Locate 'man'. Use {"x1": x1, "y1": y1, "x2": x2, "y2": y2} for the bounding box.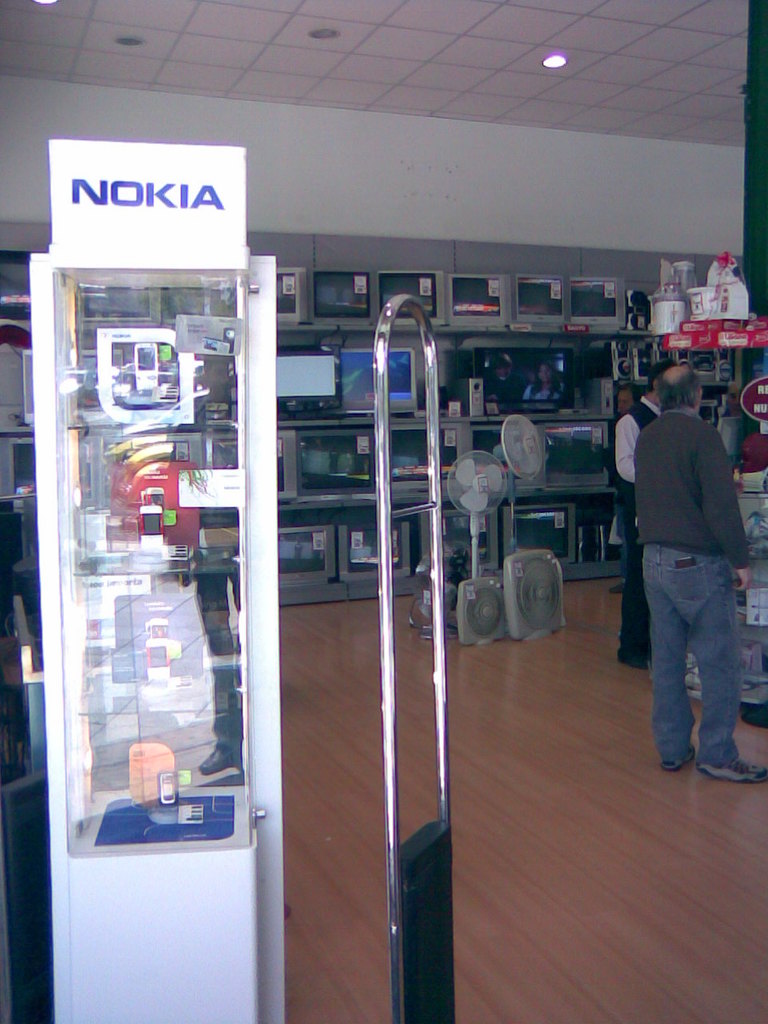
{"x1": 607, "y1": 380, "x2": 642, "y2": 595}.
